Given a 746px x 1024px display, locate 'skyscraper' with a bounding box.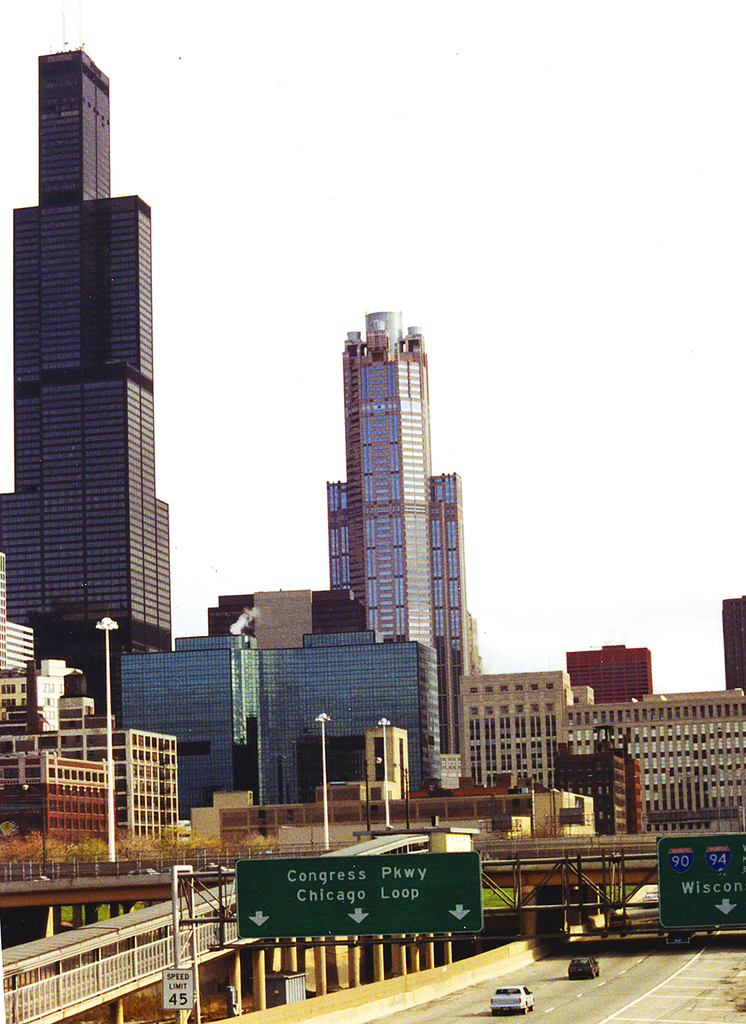
Located: <box>714,595,745,699</box>.
